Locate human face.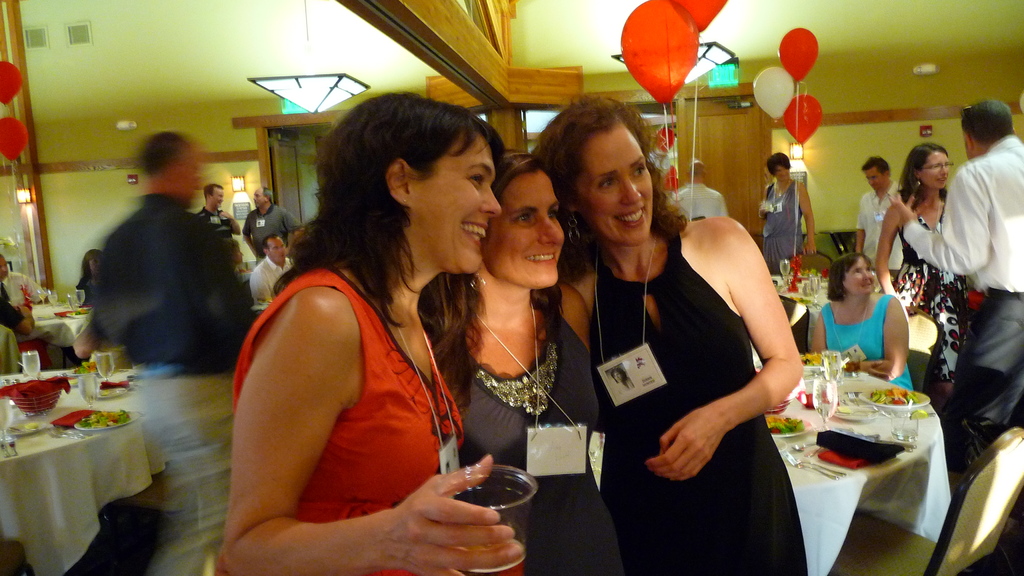
Bounding box: x1=487 y1=138 x2=573 y2=284.
